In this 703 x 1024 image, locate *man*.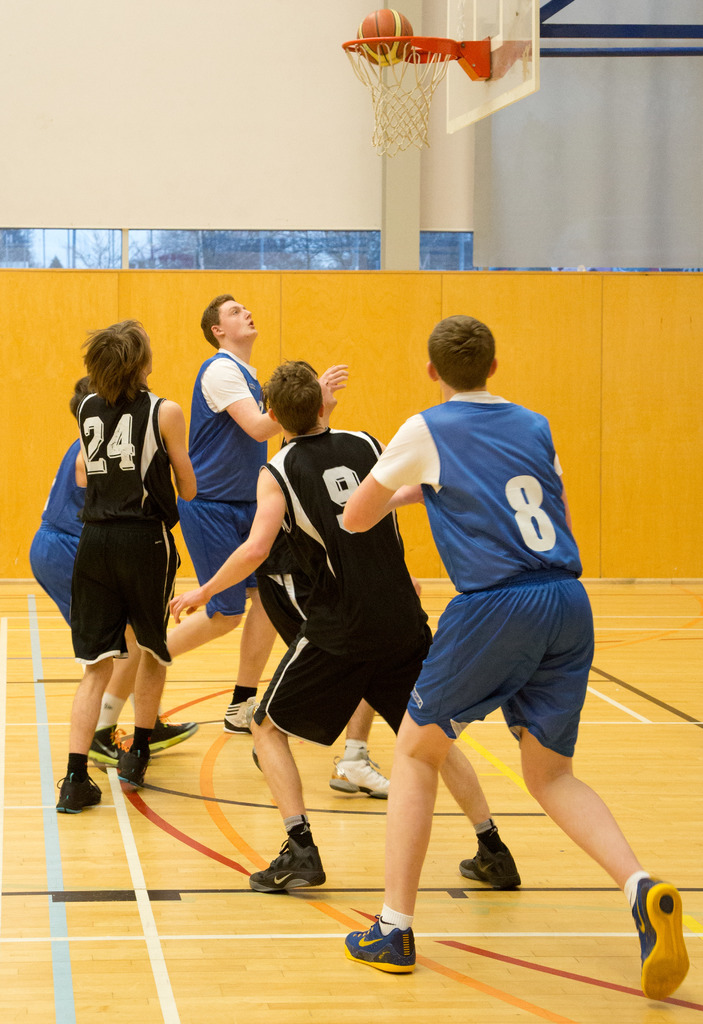
Bounding box: bbox=(32, 373, 193, 764).
